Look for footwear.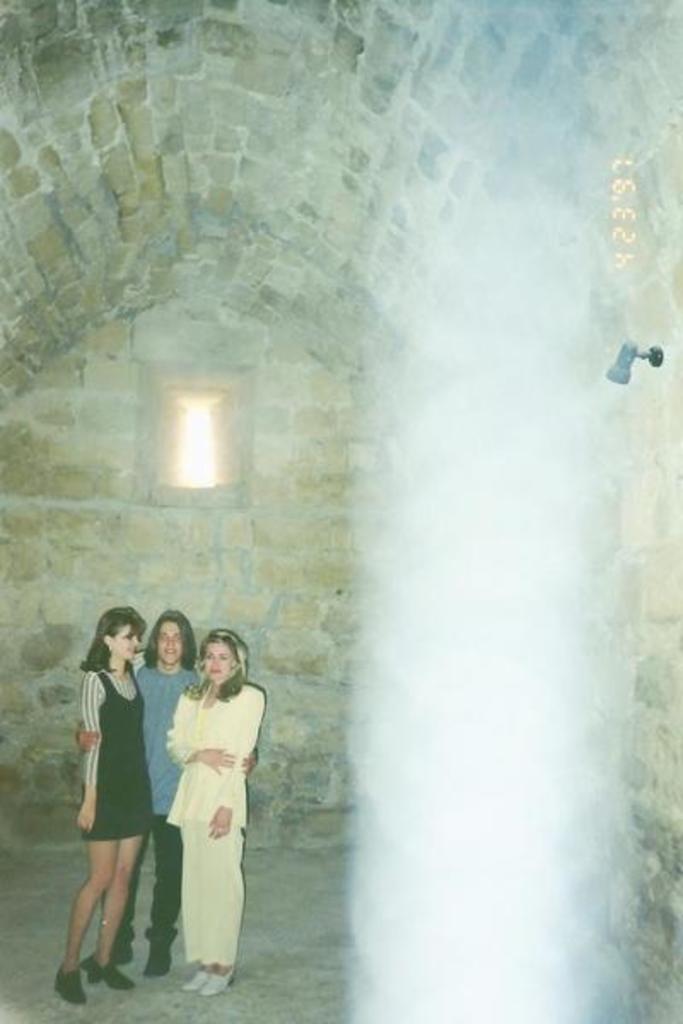
Found: (58,968,94,997).
